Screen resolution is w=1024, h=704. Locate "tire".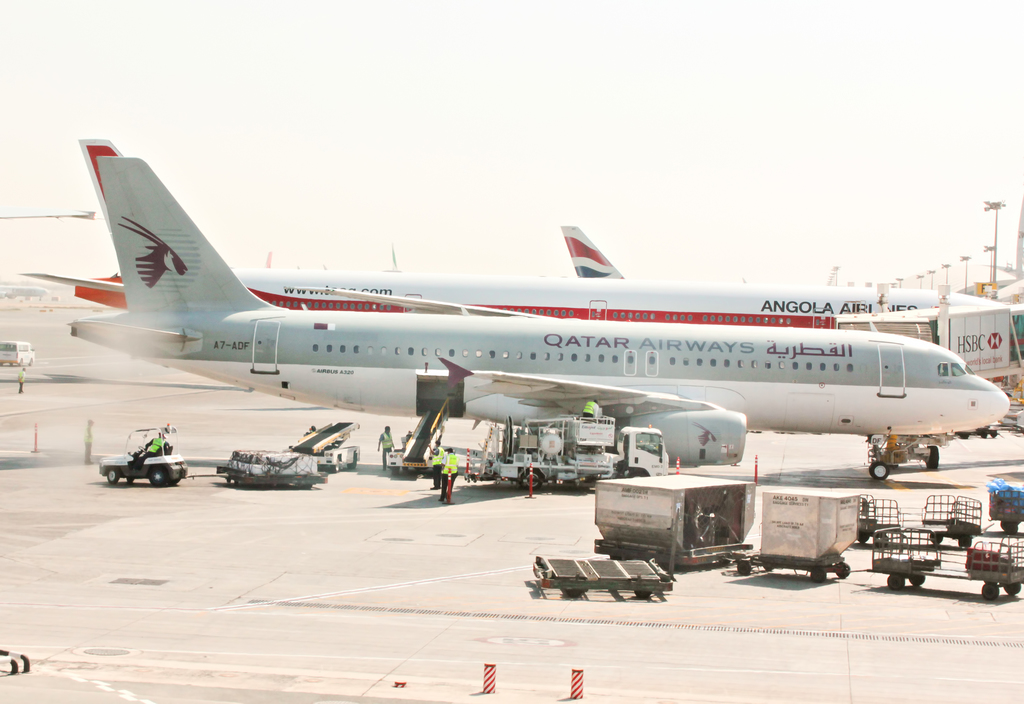
detection(834, 565, 851, 577).
